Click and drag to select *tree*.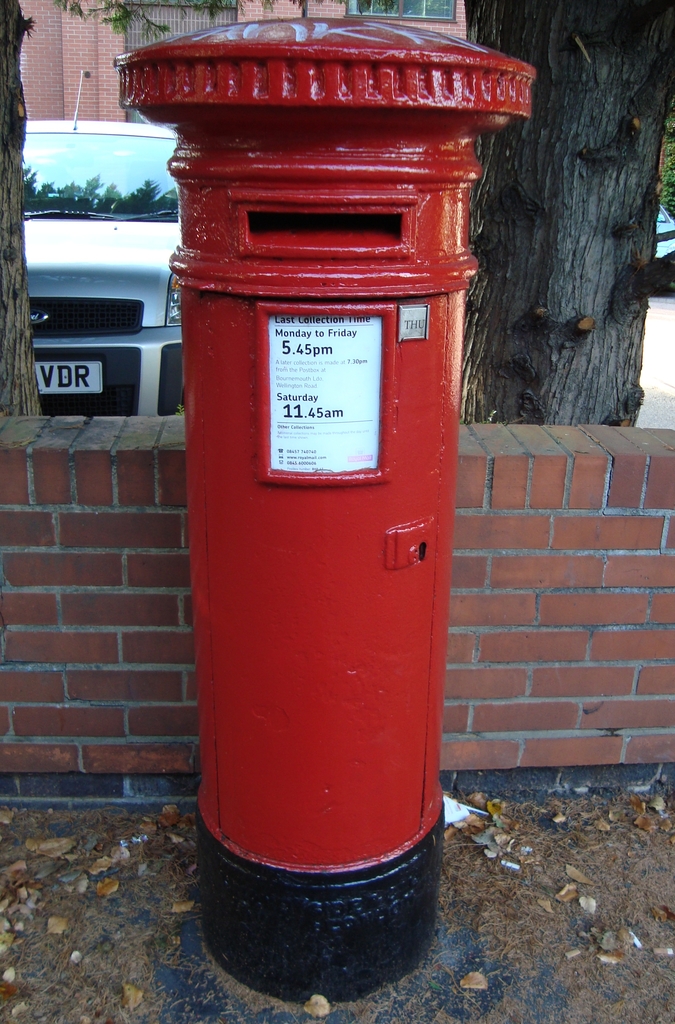
Selection: (437, 22, 655, 434).
